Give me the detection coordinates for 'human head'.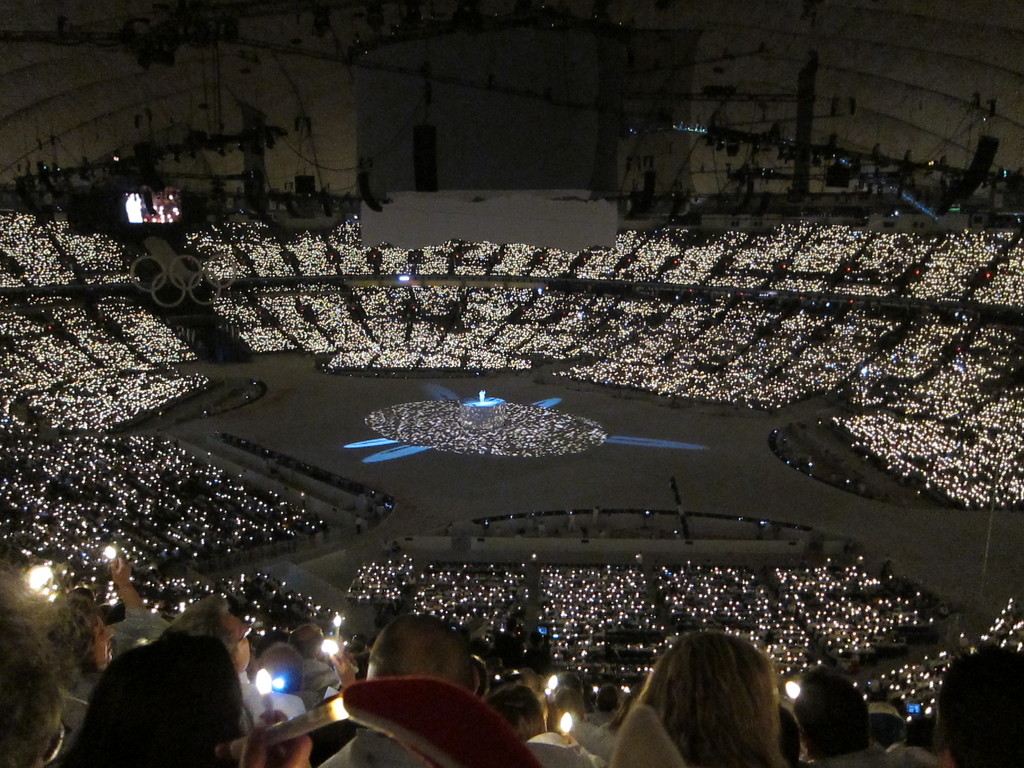
<region>182, 600, 248, 669</region>.
